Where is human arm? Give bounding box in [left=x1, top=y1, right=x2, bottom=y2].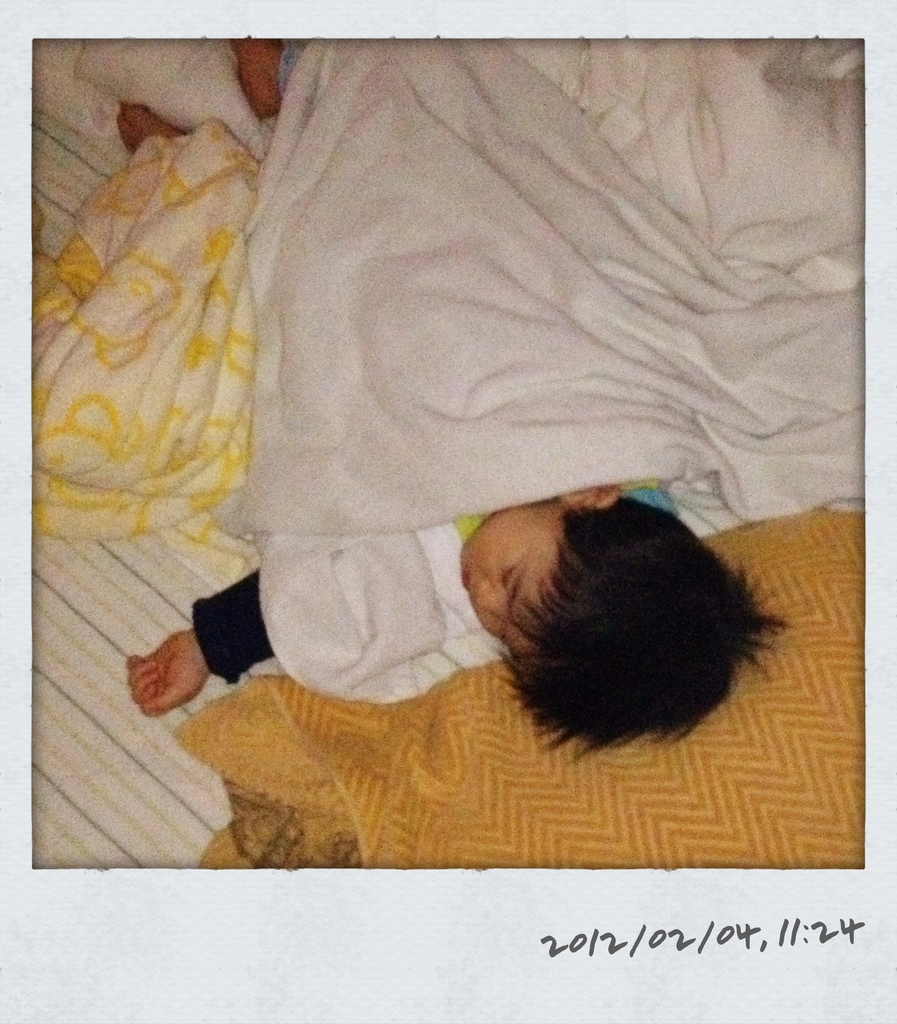
[left=134, top=564, right=276, bottom=721].
